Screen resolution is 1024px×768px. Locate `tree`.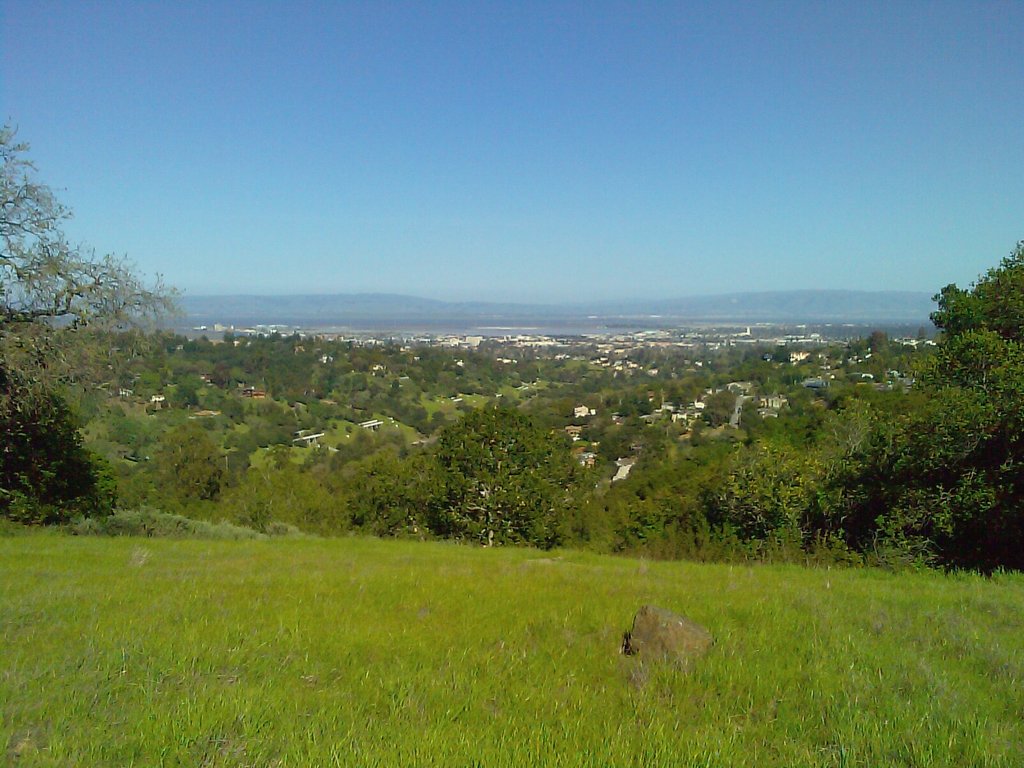
401/396/584/548.
